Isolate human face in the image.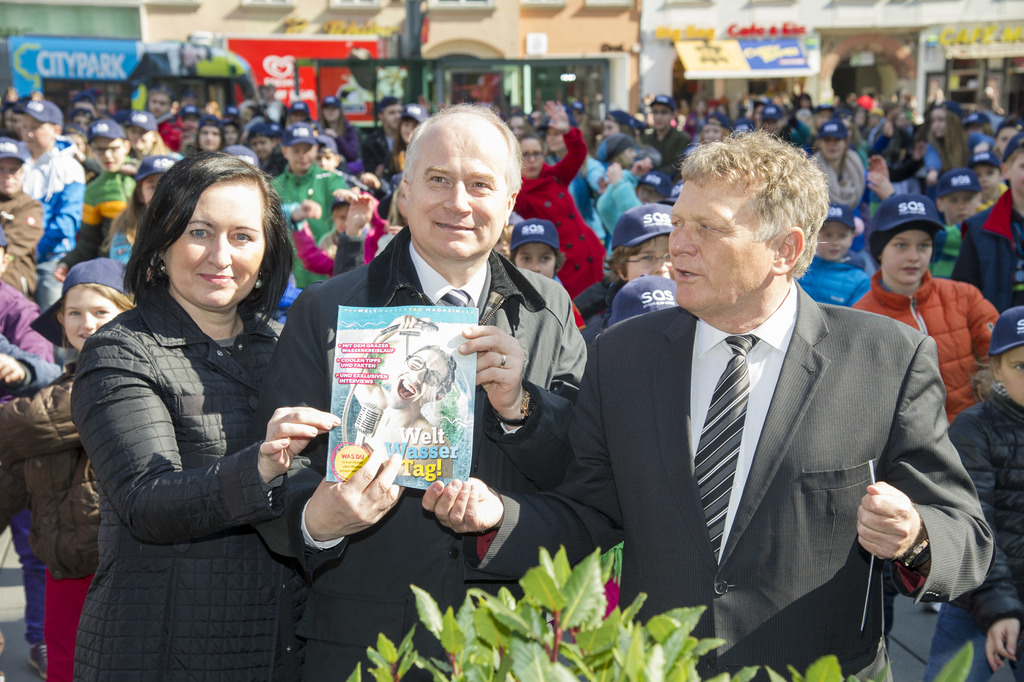
Isolated region: <box>923,101,953,140</box>.
